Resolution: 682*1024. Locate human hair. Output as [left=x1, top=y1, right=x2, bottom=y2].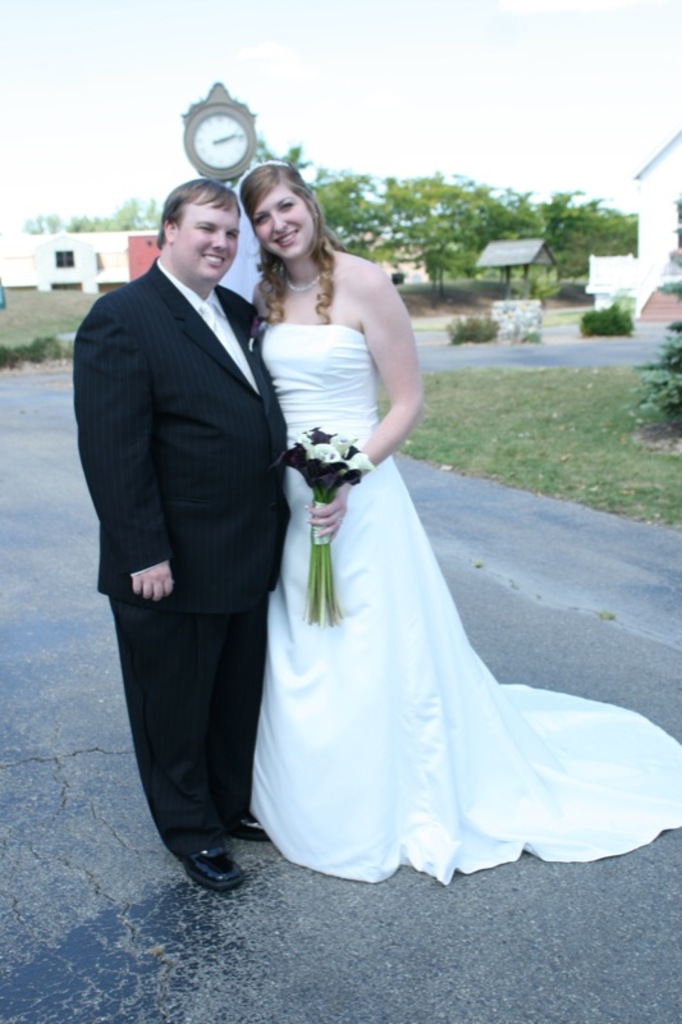
[left=246, top=160, right=343, bottom=330].
